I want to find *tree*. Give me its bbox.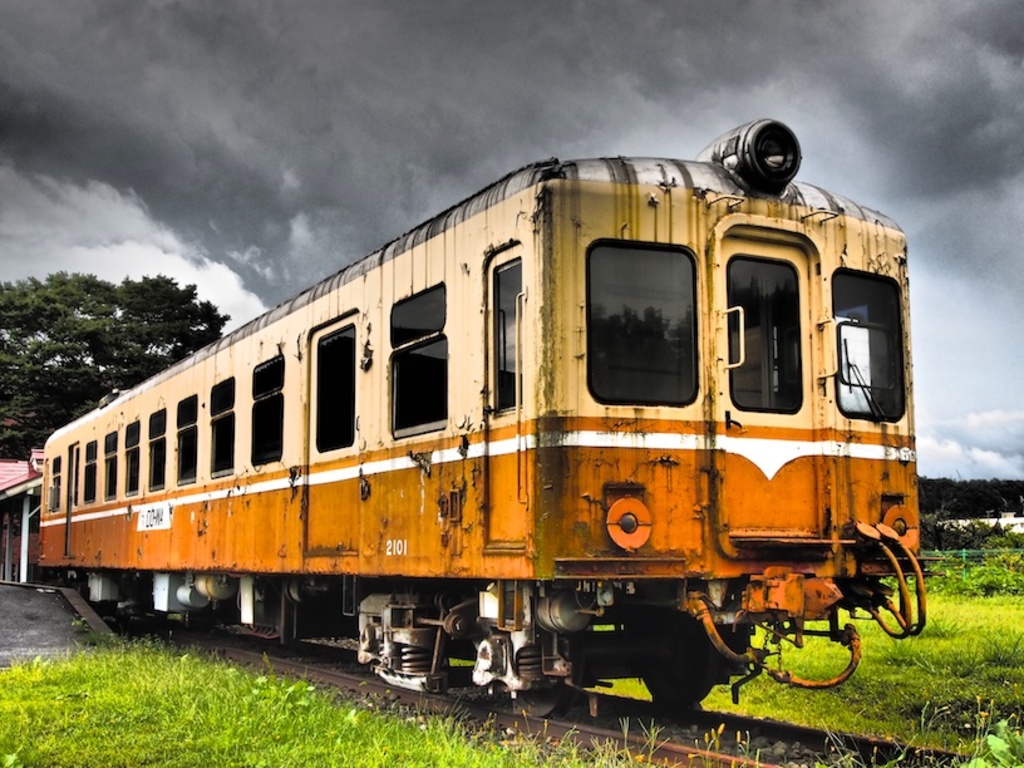
detection(3, 266, 236, 459).
